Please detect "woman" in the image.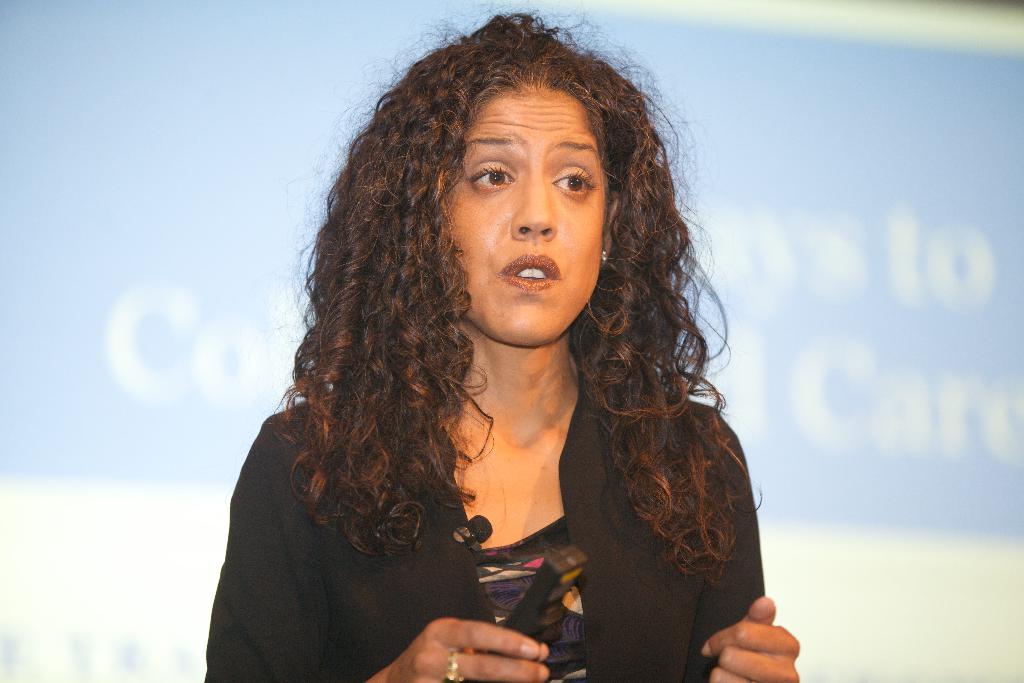
bbox=(202, 16, 801, 682).
